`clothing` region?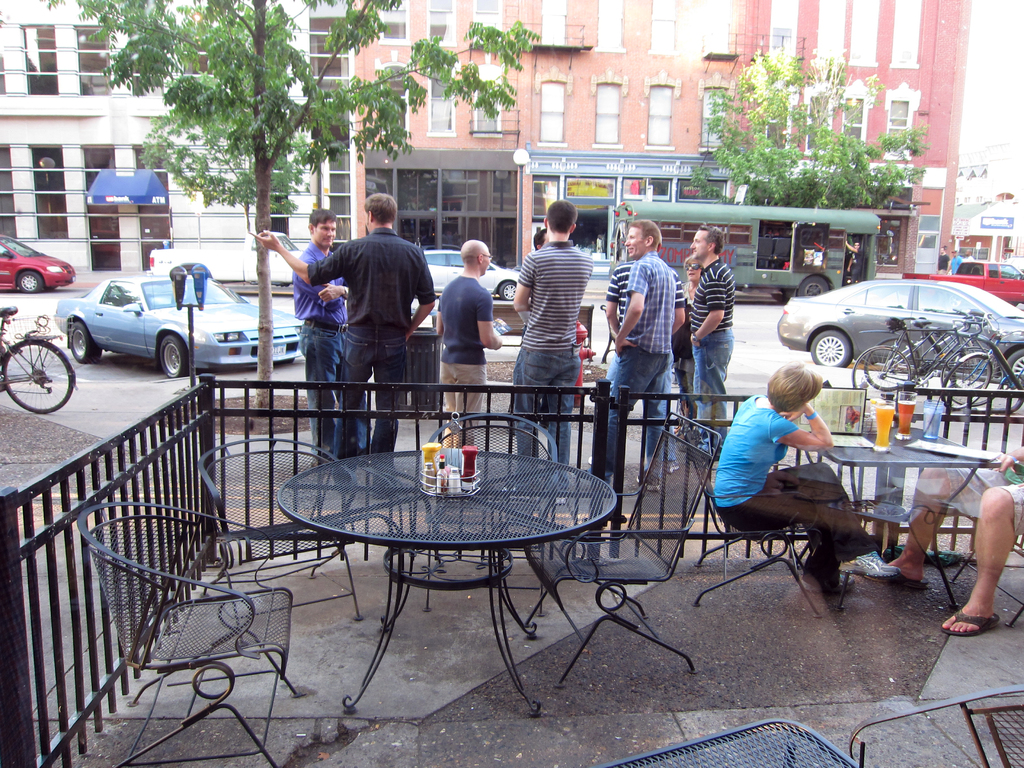
box=[602, 262, 683, 403]
